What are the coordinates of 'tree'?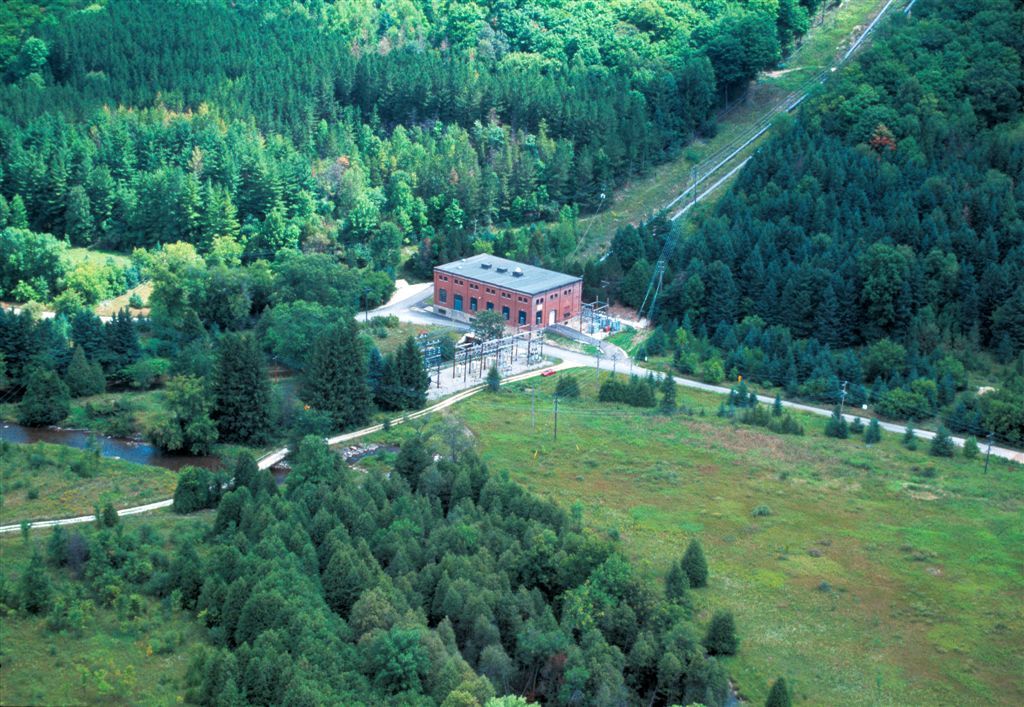
(504, 149, 543, 206).
